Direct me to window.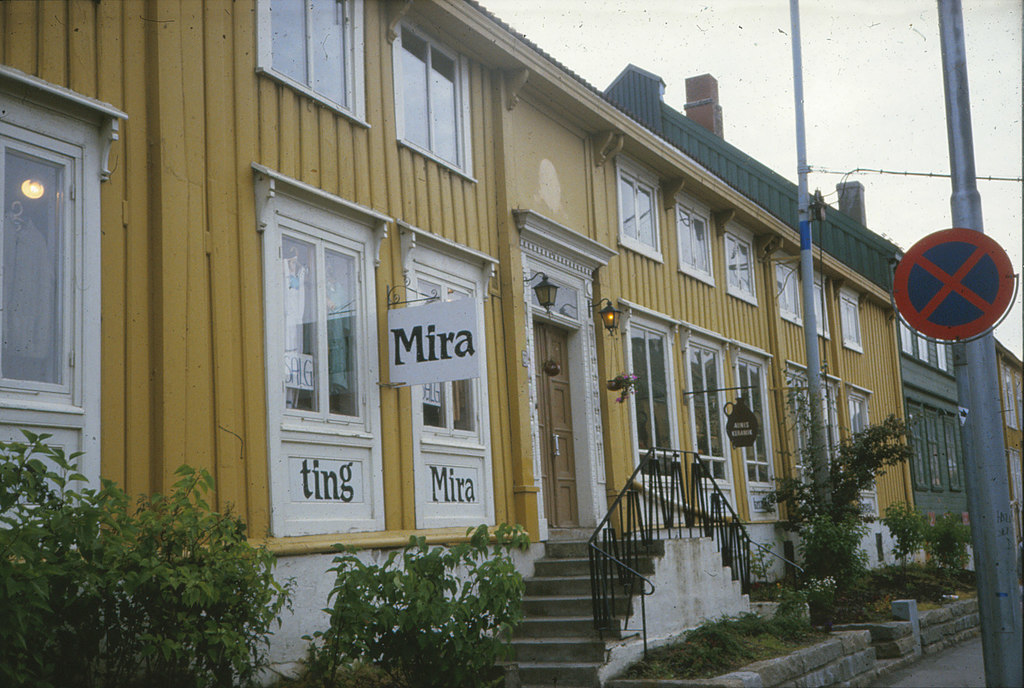
Direction: select_region(253, 0, 368, 127).
